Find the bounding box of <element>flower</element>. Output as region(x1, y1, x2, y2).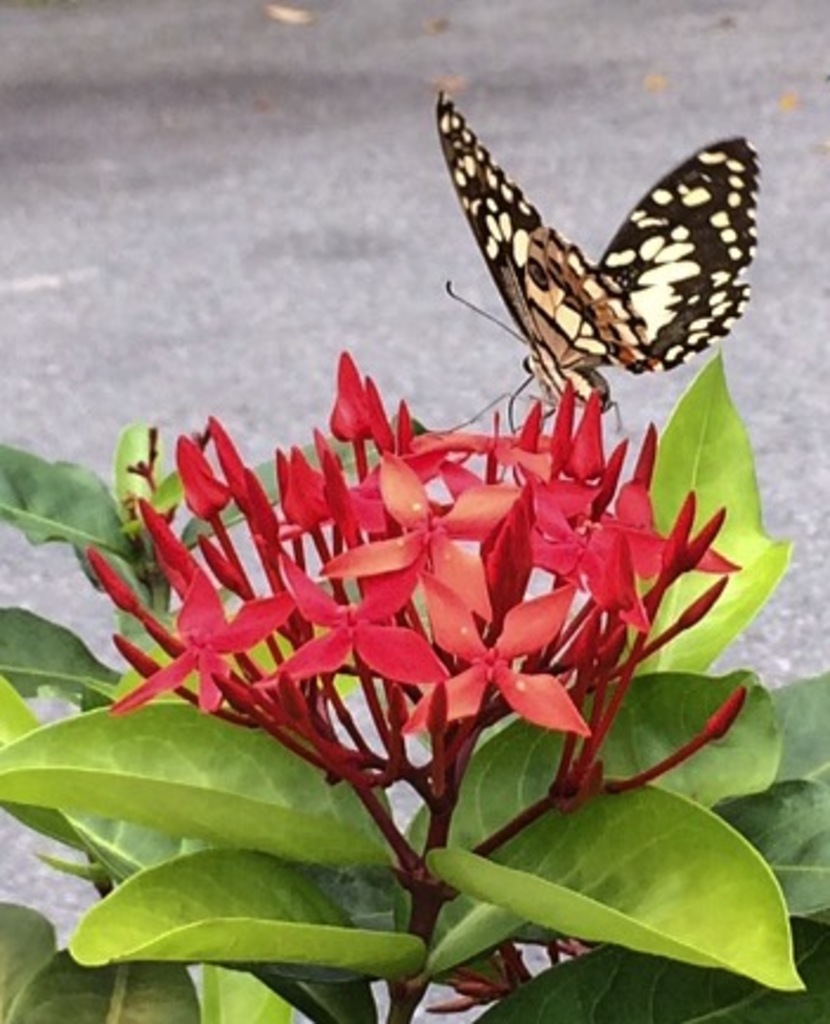
region(97, 385, 733, 811).
